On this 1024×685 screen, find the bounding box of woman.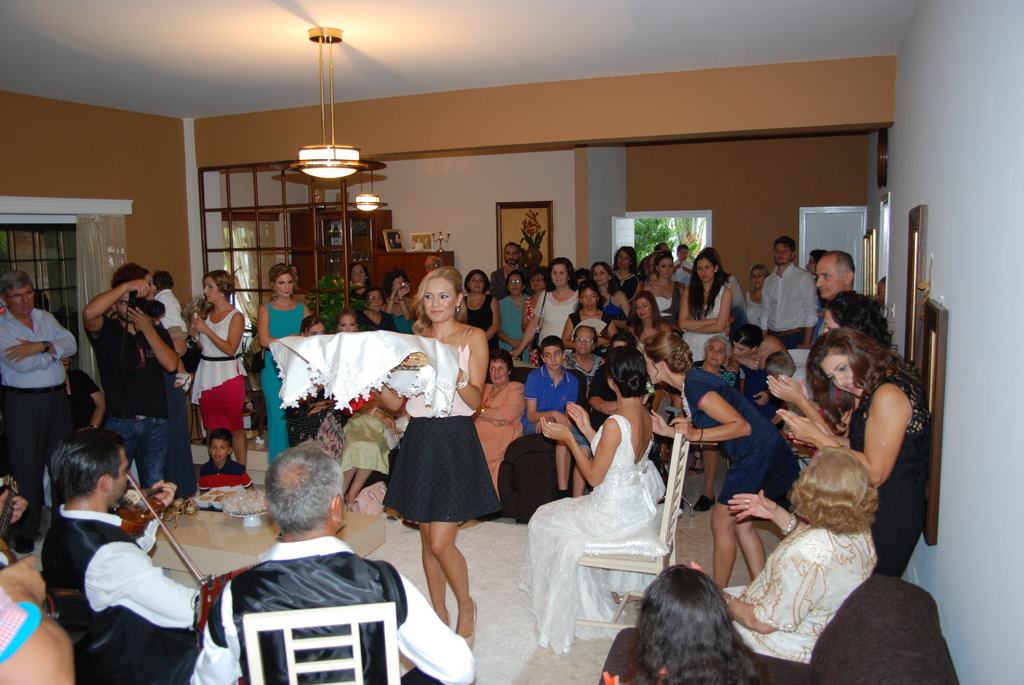
Bounding box: <region>514, 347, 669, 654</region>.
